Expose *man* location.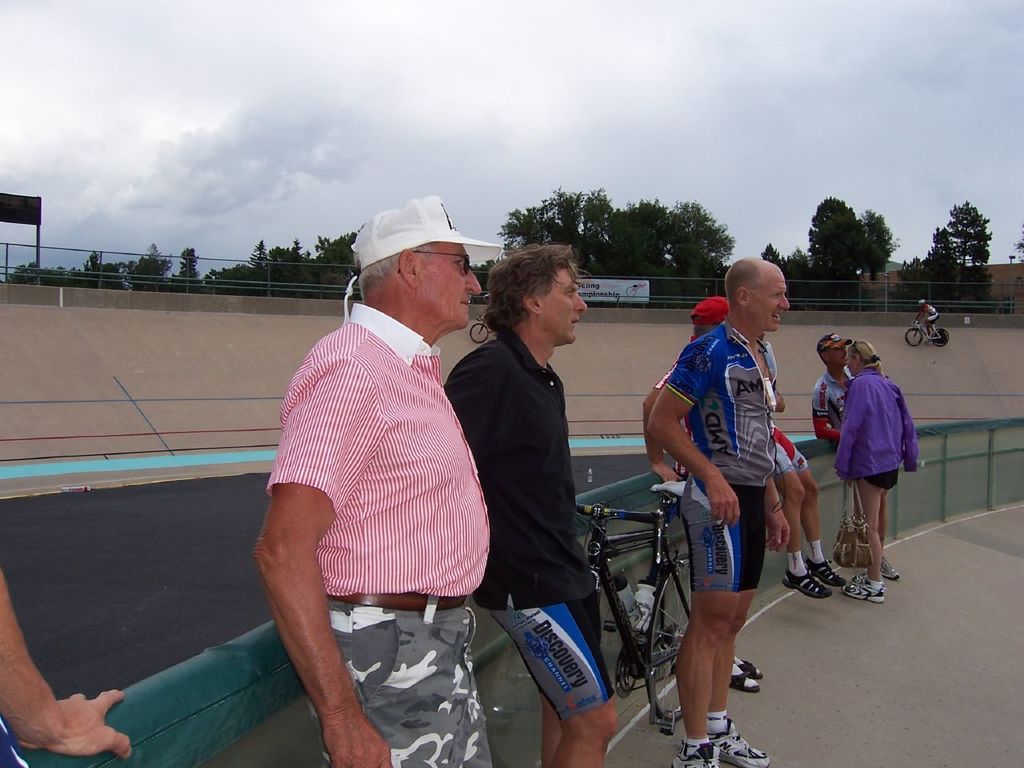
Exposed at detection(914, 299, 941, 344).
